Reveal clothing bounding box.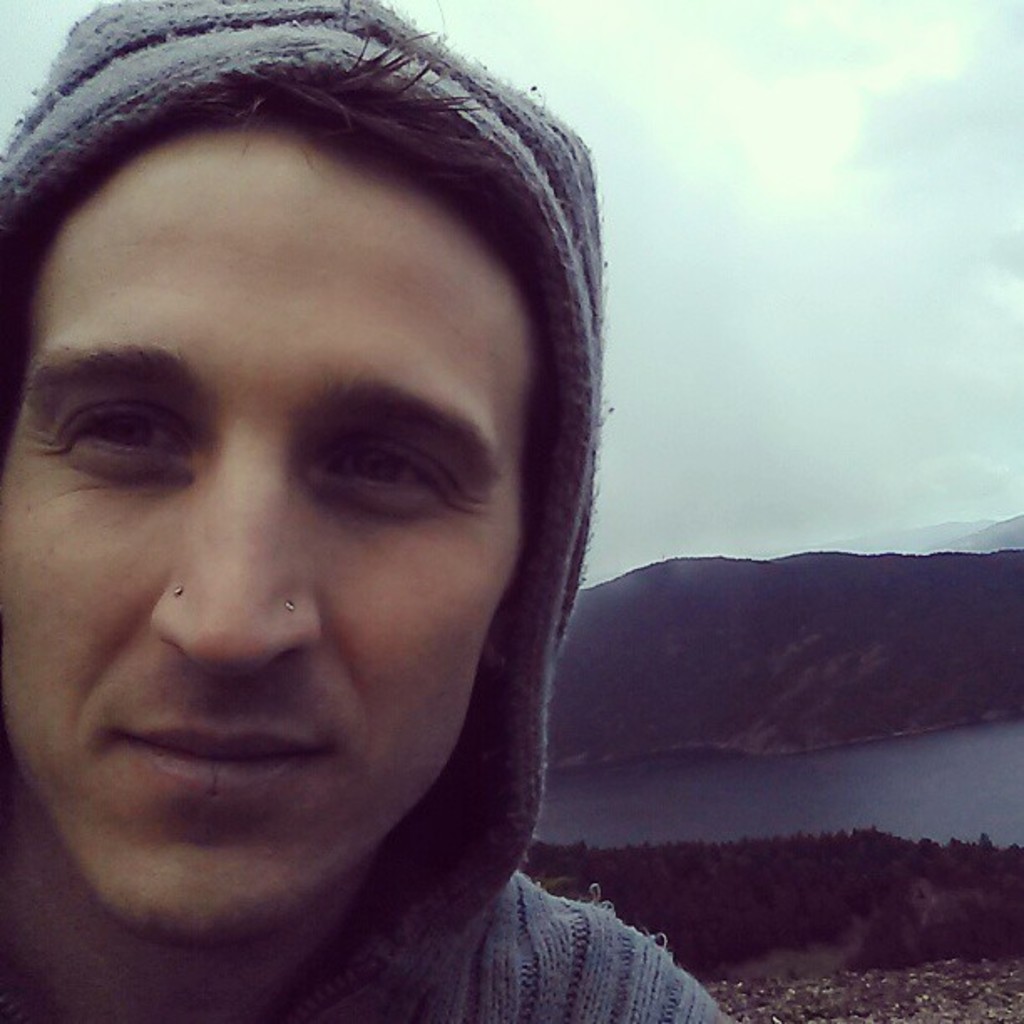
Revealed: x1=0 y1=0 x2=746 y2=1022.
